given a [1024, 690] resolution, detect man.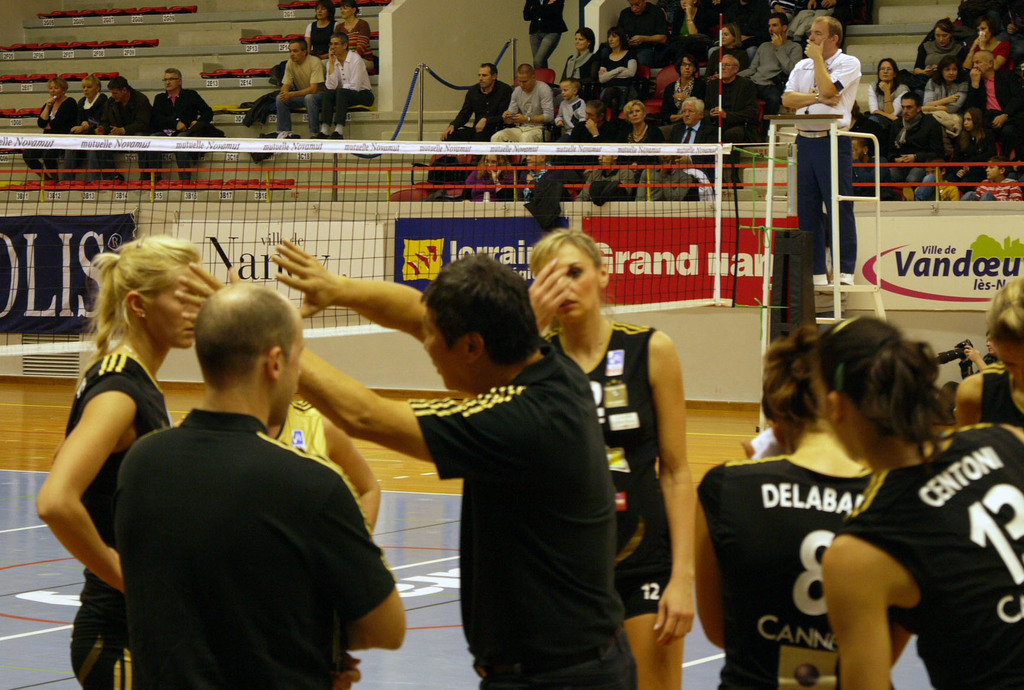
(x1=134, y1=61, x2=215, y2=187).
